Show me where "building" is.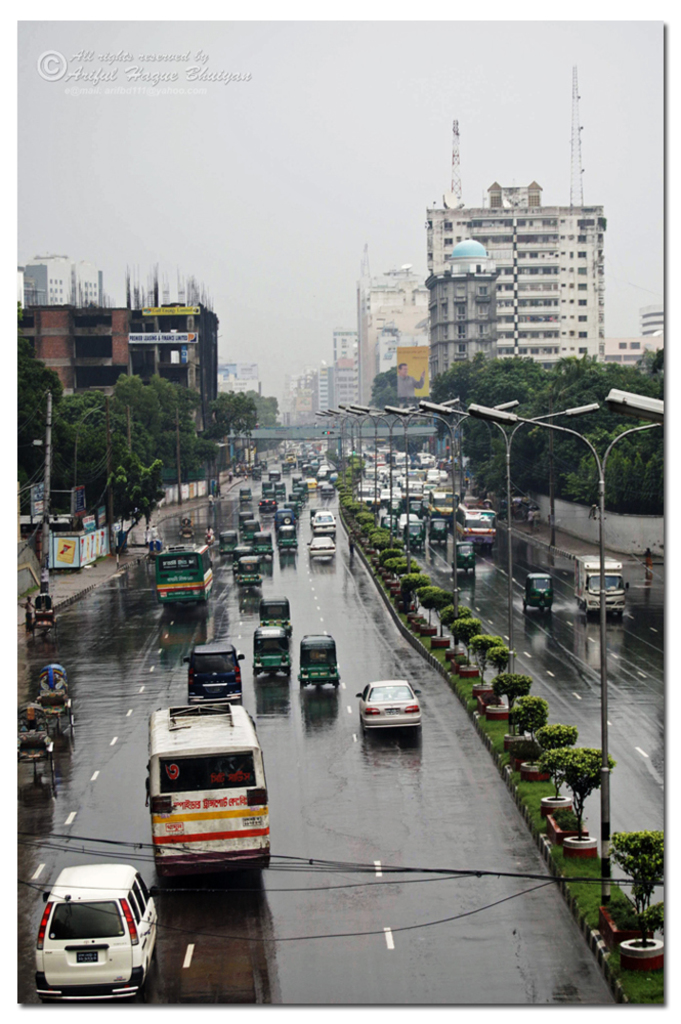
"building" is at {"left": 420, "top": 187, "right": 618, "bottom": 393}.
